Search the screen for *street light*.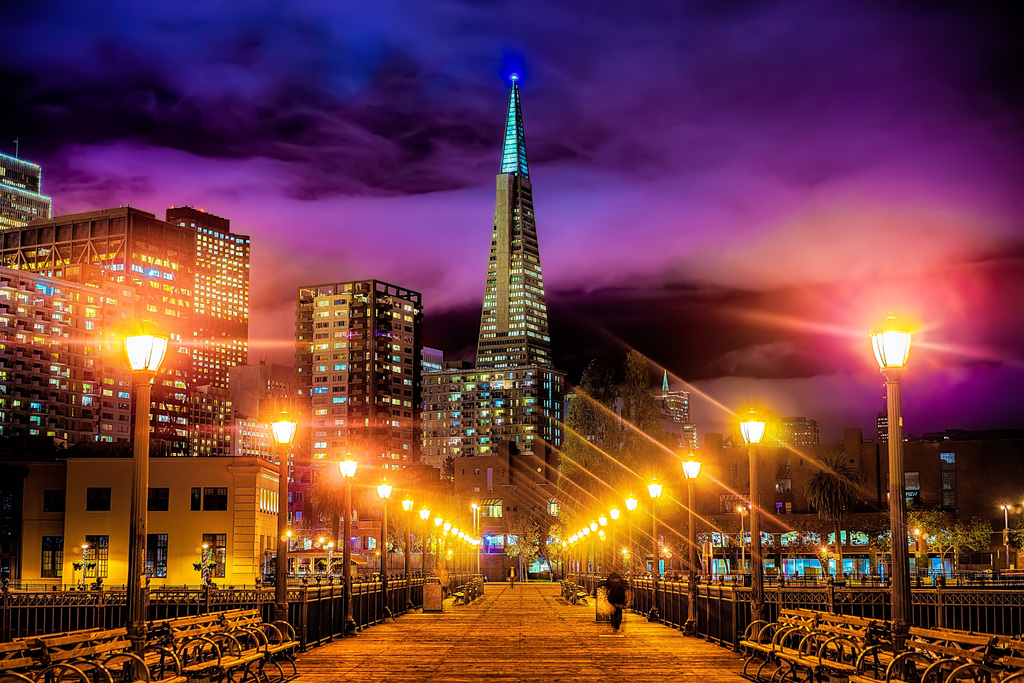
Found at Rect(330, 447, 358, 635).
